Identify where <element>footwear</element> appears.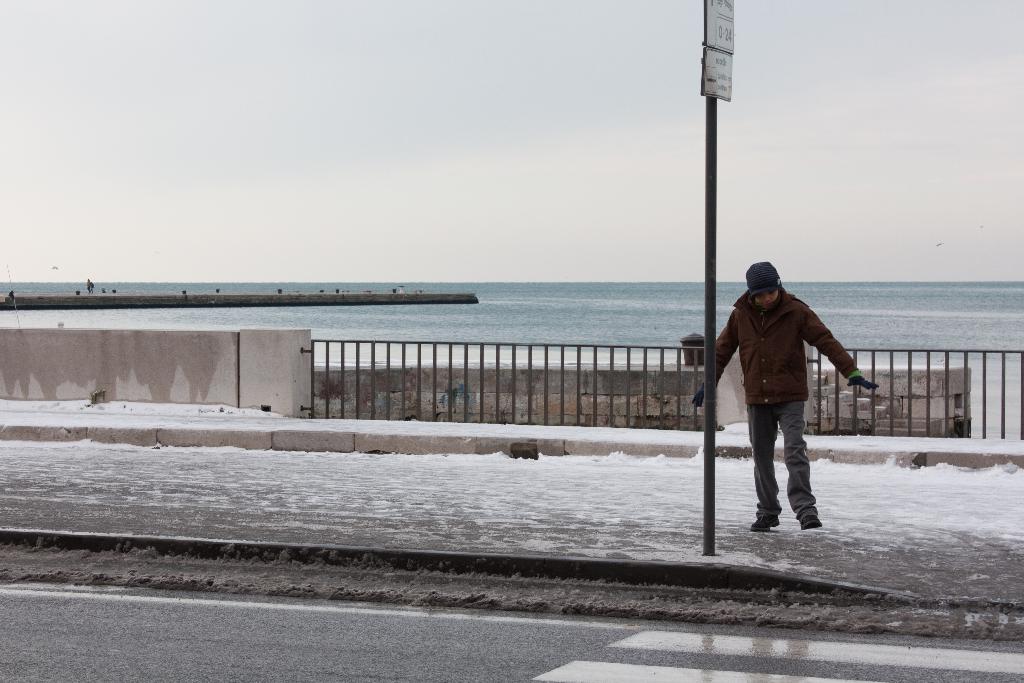
Appears at BBox(749, 513, 780, 533).
